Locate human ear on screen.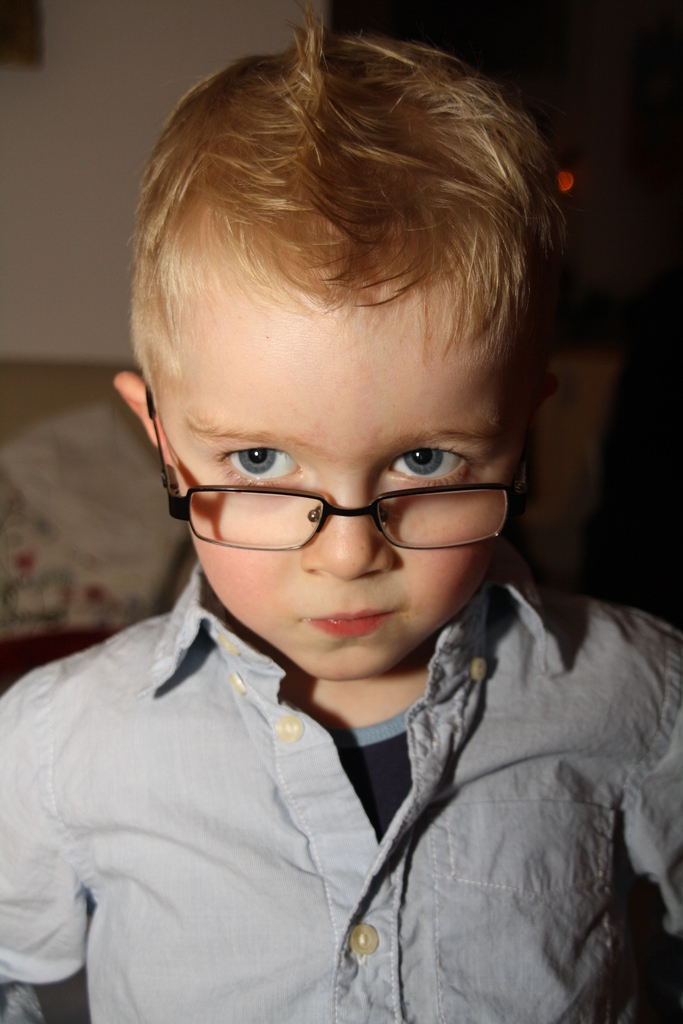
On screen at 113,374,172,463.
